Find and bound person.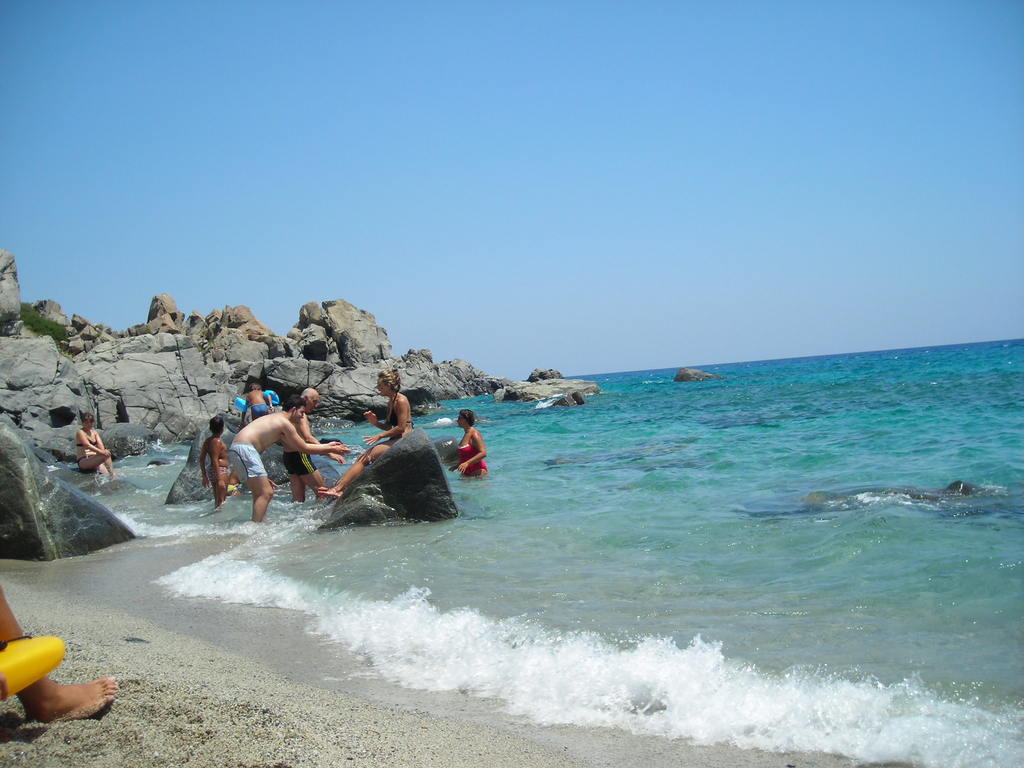
Bound: bbox(317, 369, 415, 500).
